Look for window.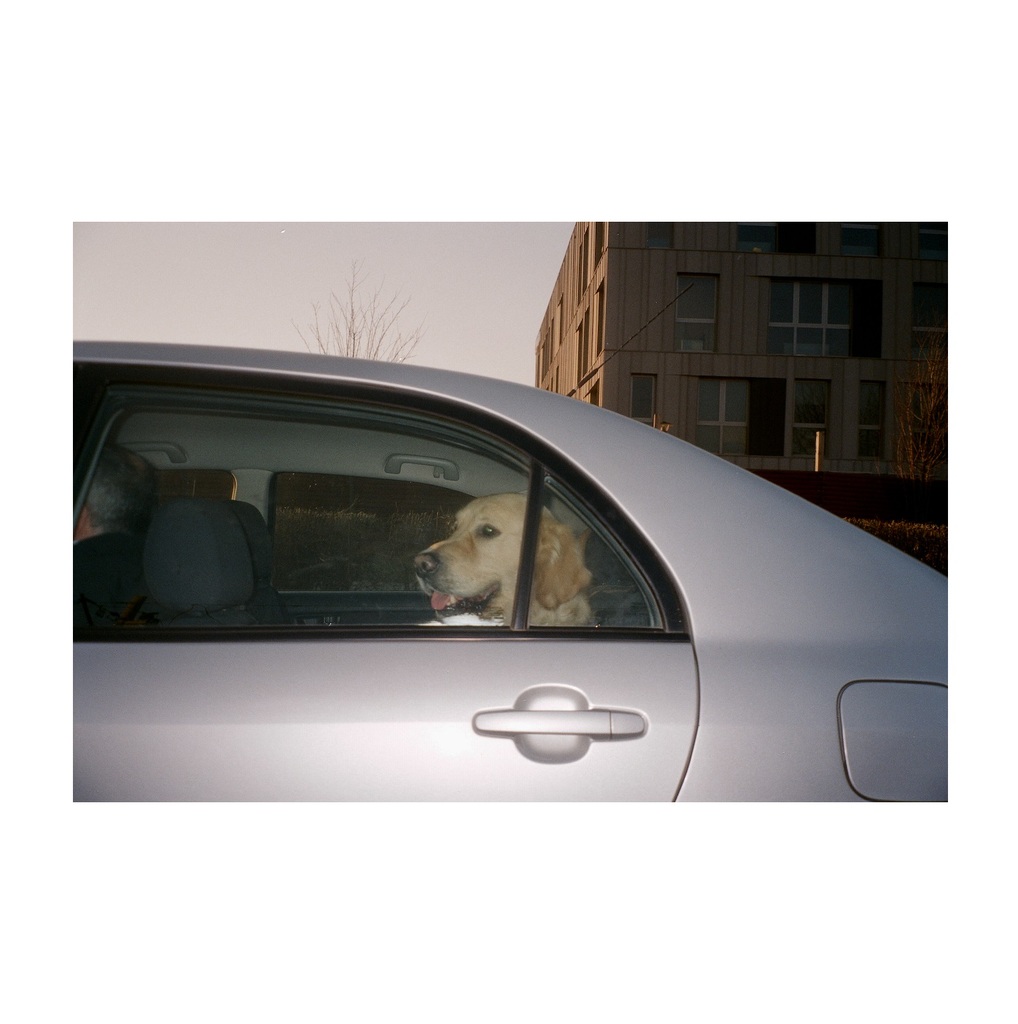
Found: Rect(794, 377, 842, 456).
